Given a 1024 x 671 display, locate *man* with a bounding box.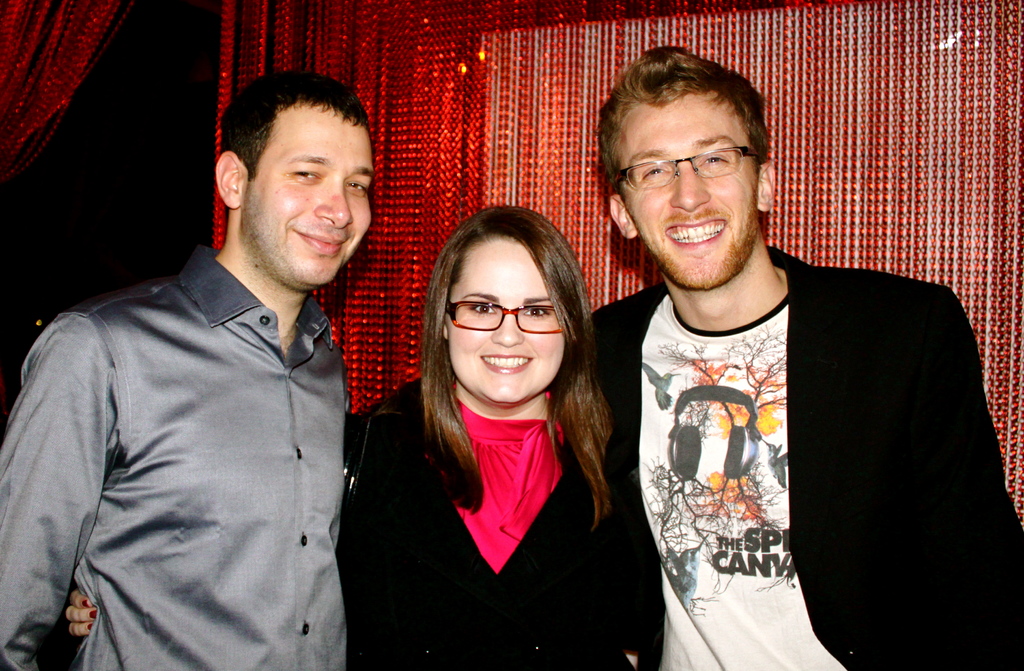
Located: [582,51,1023,670].
